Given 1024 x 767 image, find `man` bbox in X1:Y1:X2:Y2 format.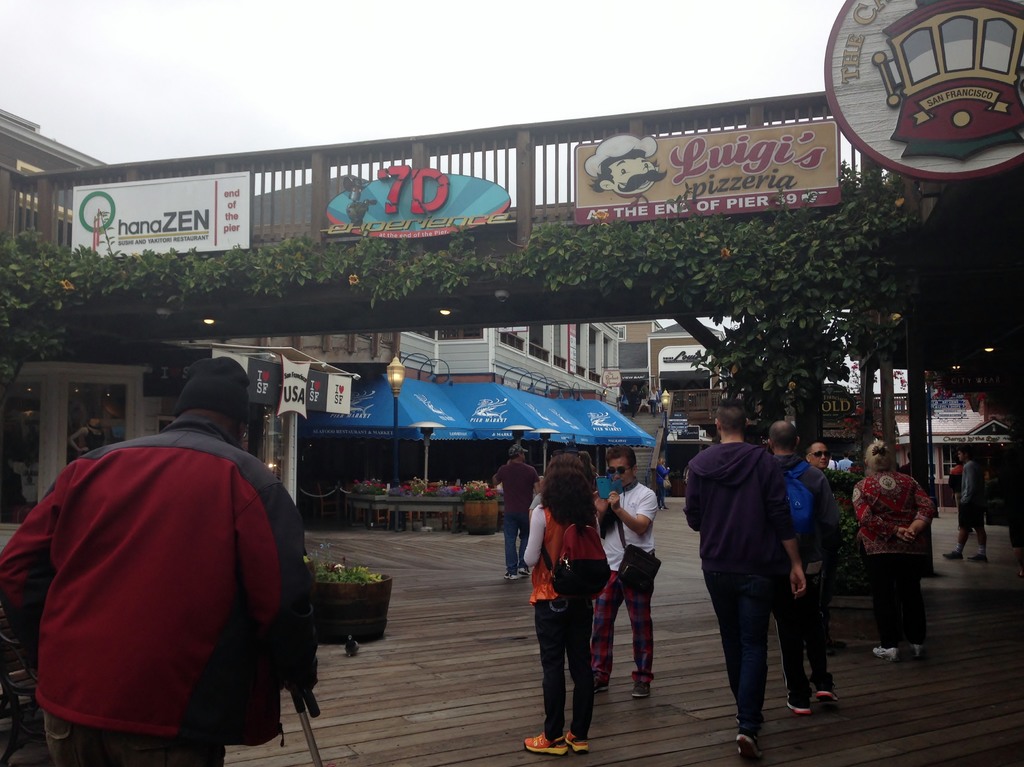
945:447:991:566.
